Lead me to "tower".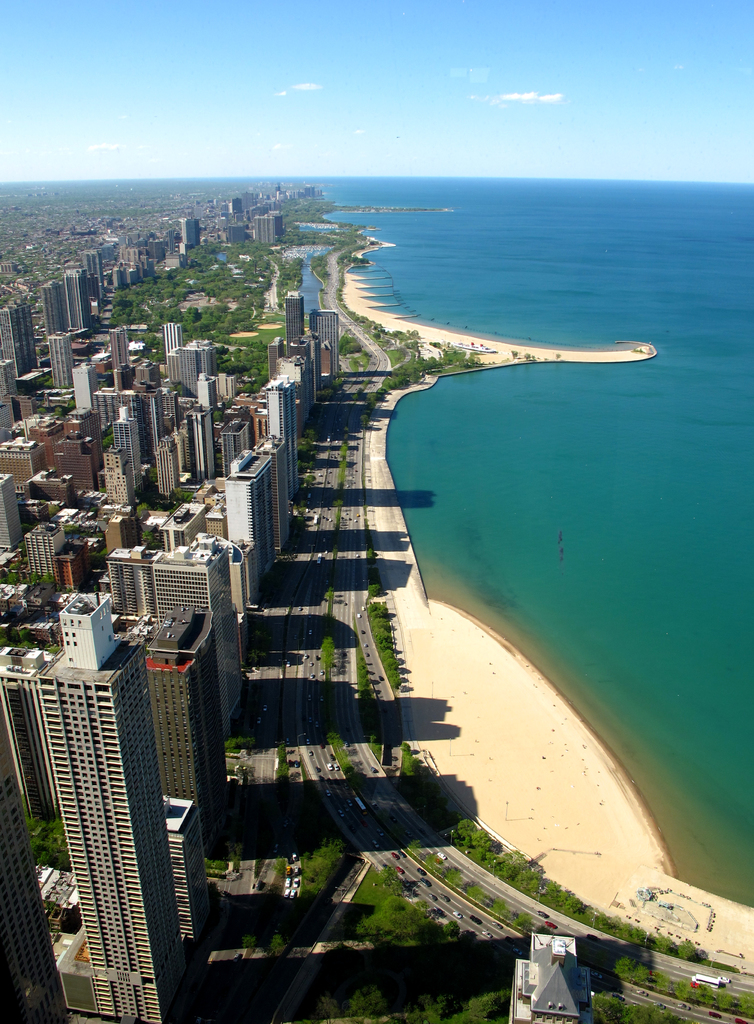
Lead to detection(114, 410, 149, 486).
